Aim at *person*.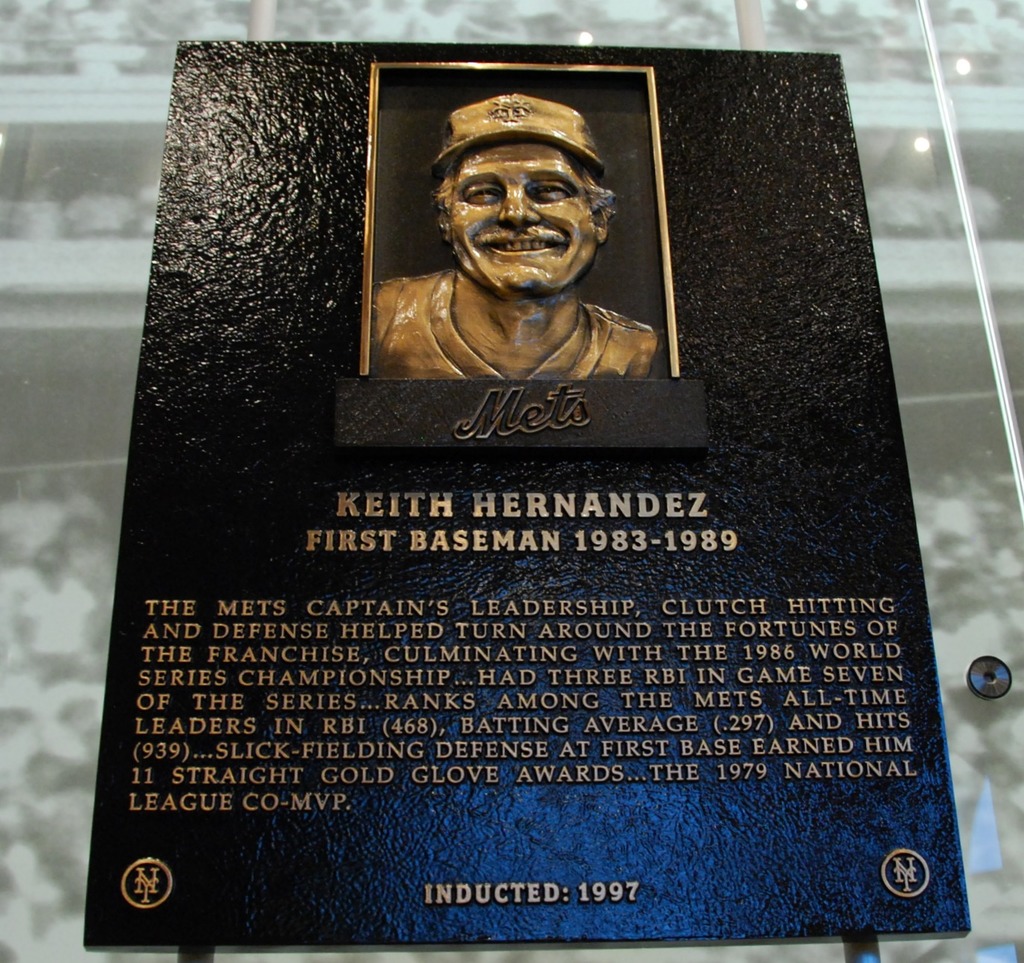
Aimed at [371,95,671,384].
